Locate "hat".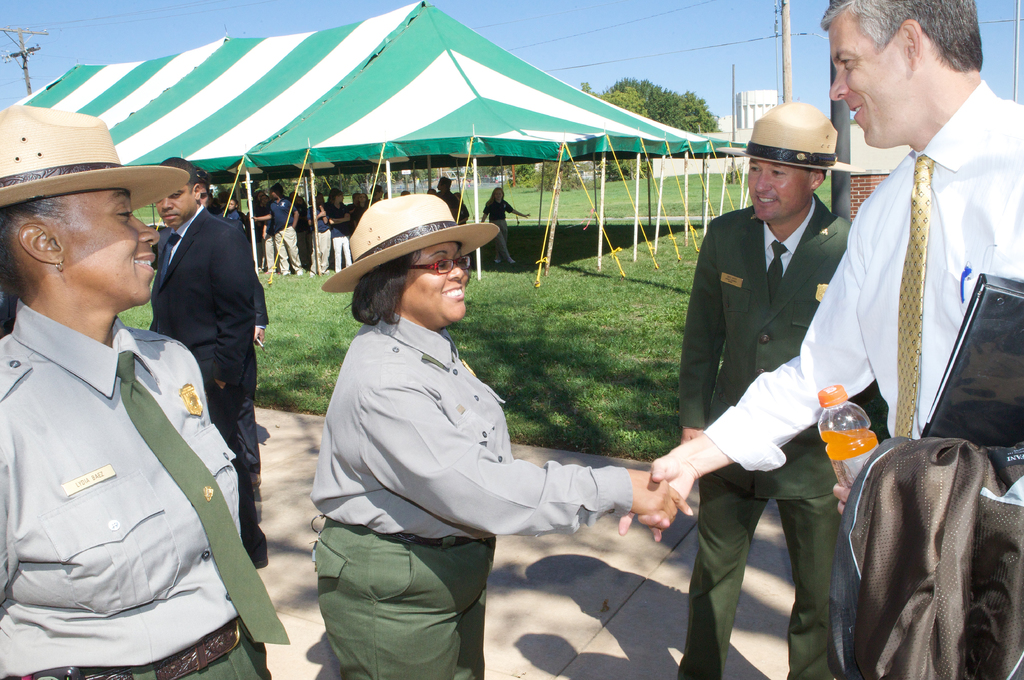
Bounding box: 320:187:498:296.
